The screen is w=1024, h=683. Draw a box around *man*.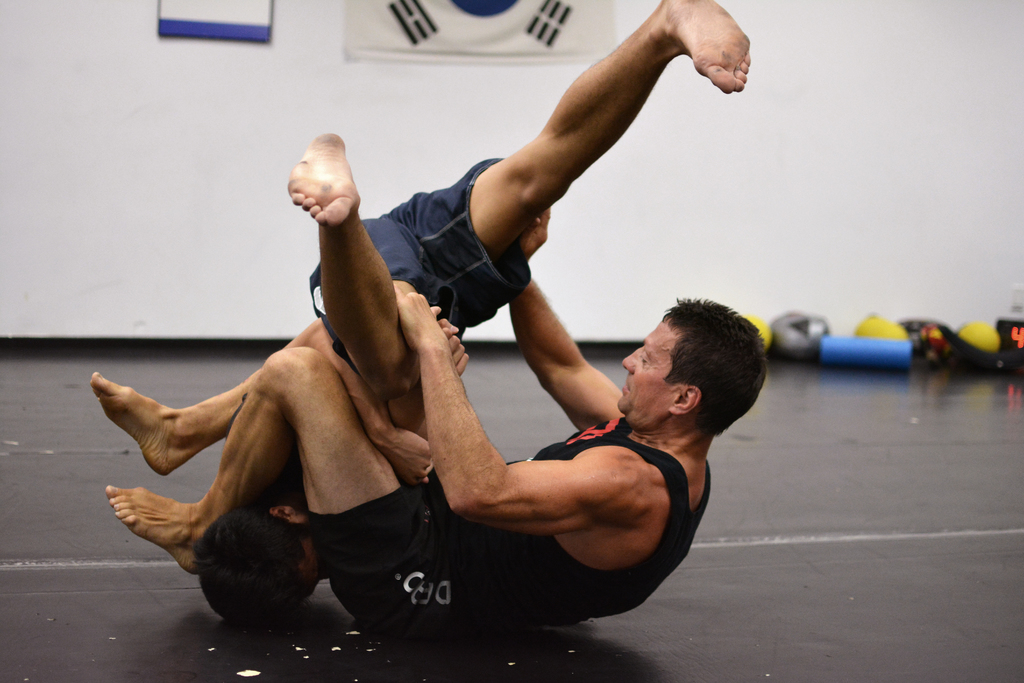
[left=305, top=0, right=750, bottom=404].
